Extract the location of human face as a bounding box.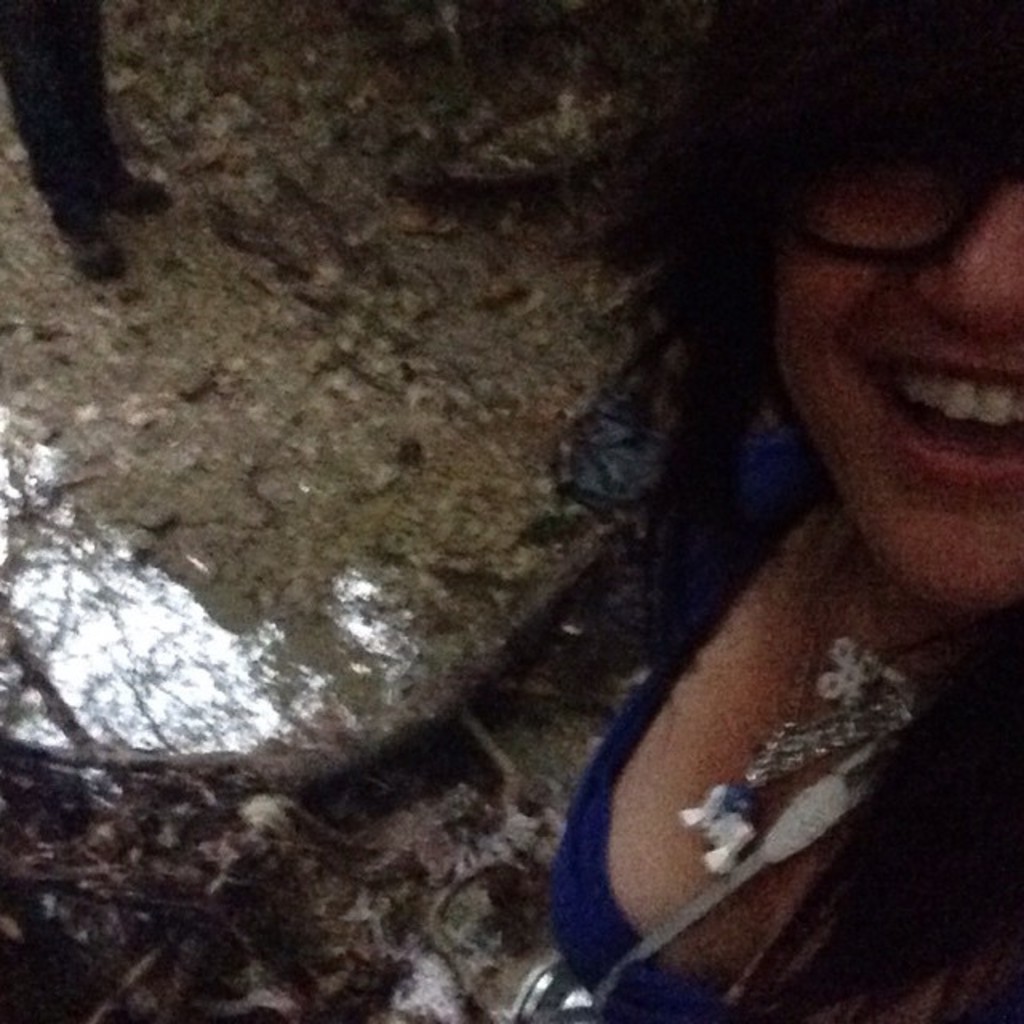
{"left": 774, "top": 98, "right": 1022, "bottom": 611}.
